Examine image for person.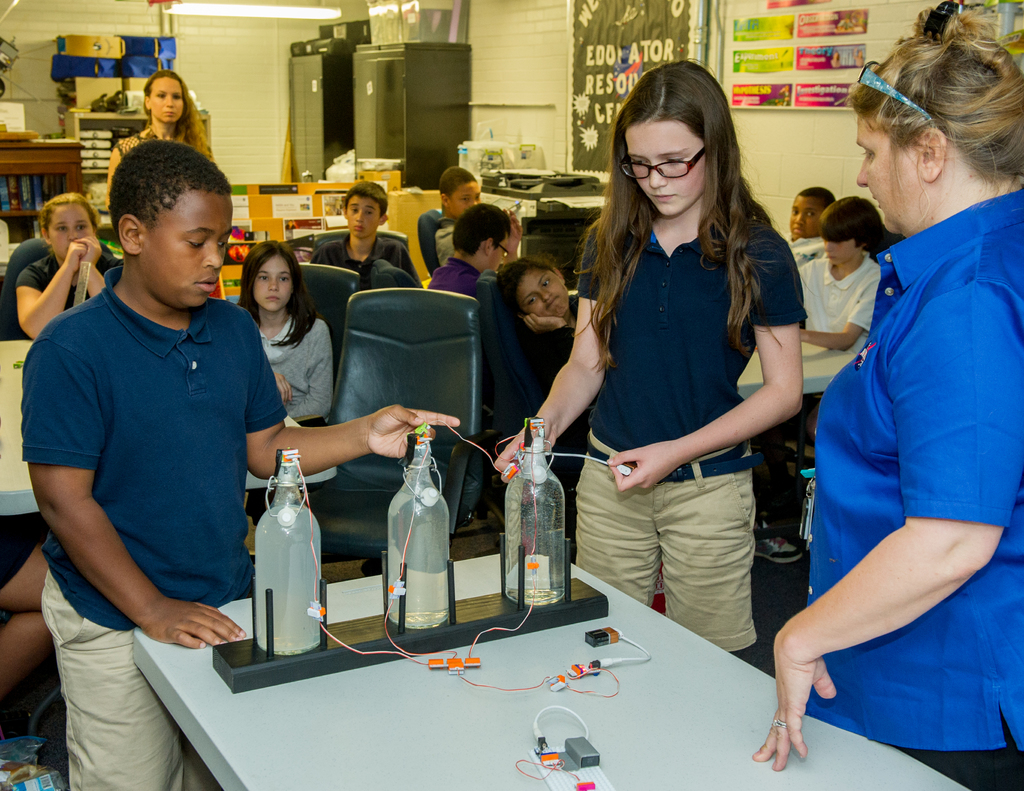
Examination result: 248/246/330/427.
